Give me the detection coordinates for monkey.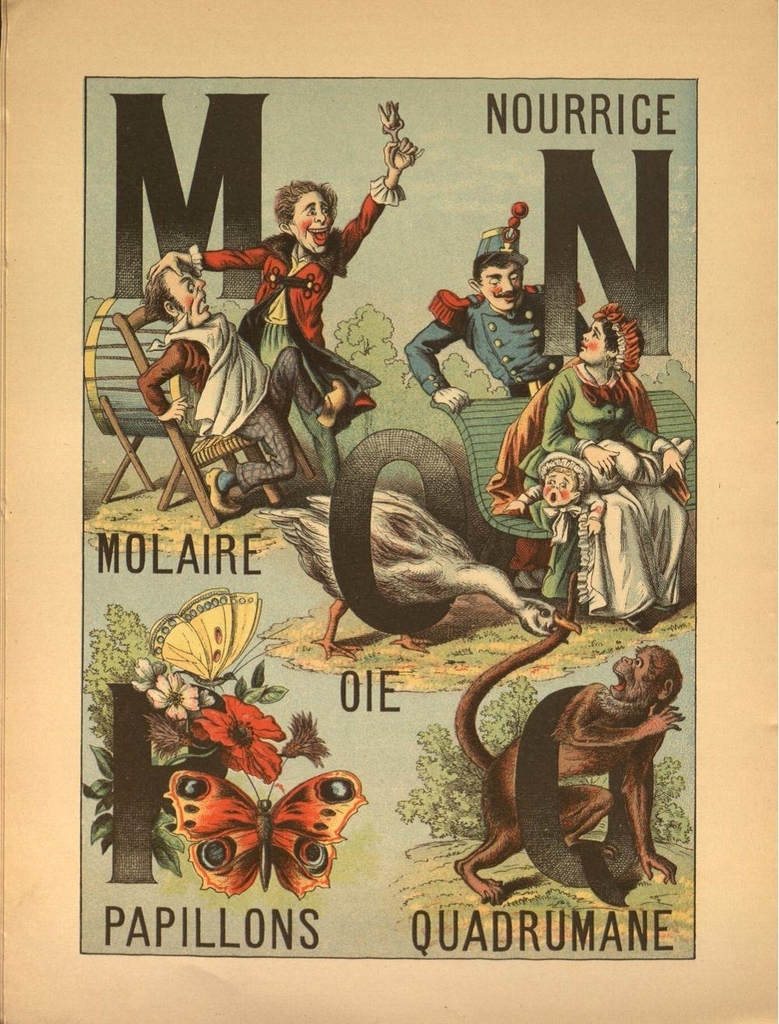
crop(463, 660, 696, 894).
